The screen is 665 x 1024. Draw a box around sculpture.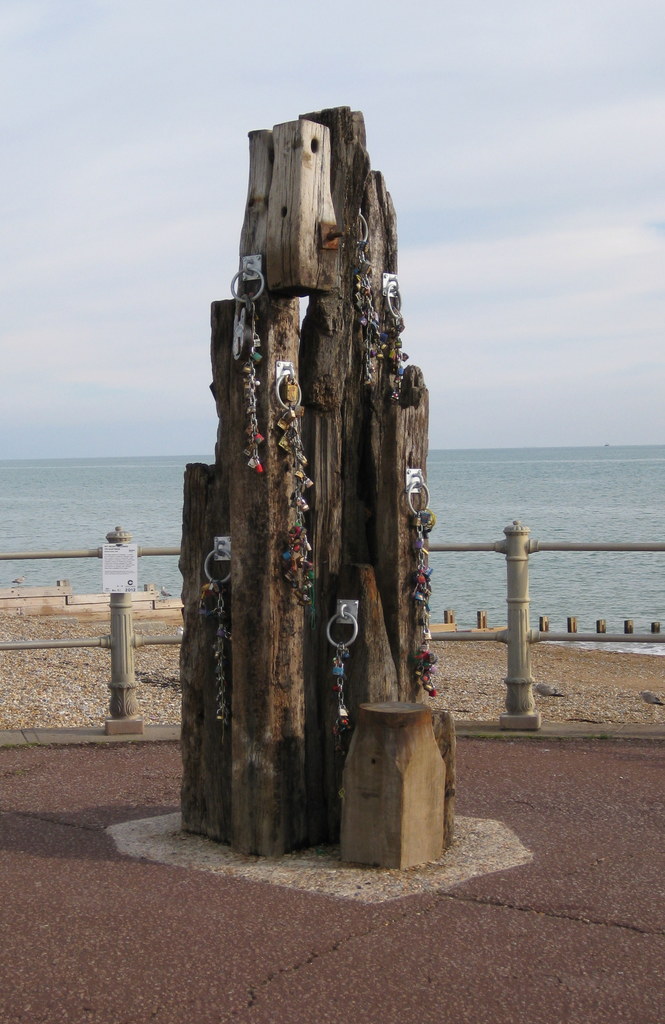
select_region(196, 112, 428, 851).
